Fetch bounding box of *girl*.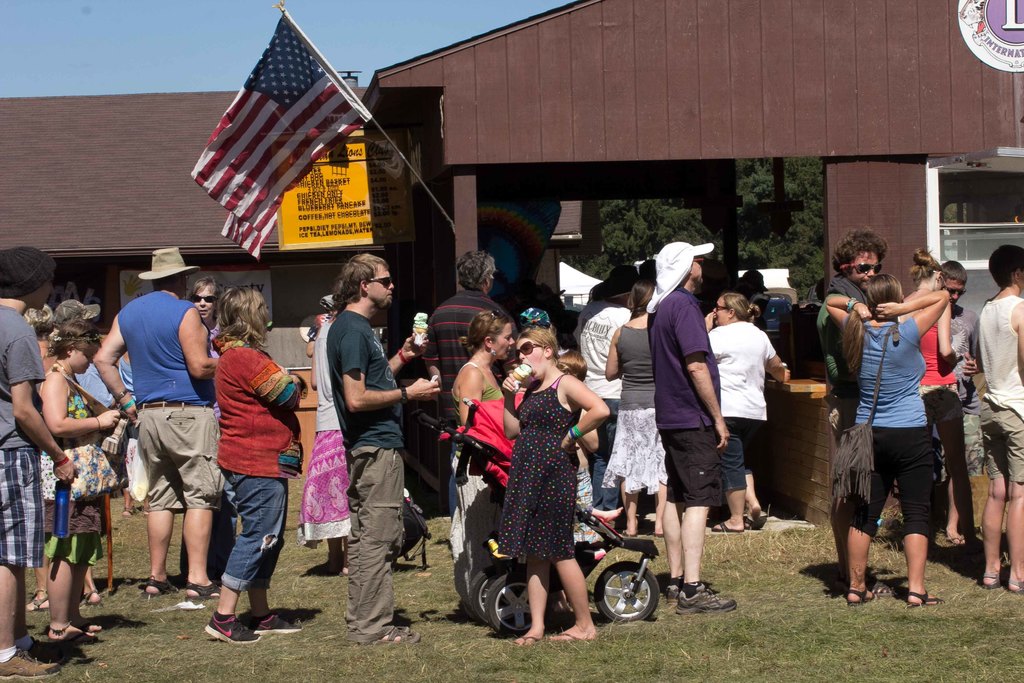
Bbox: [499, 327, 609, 647].
